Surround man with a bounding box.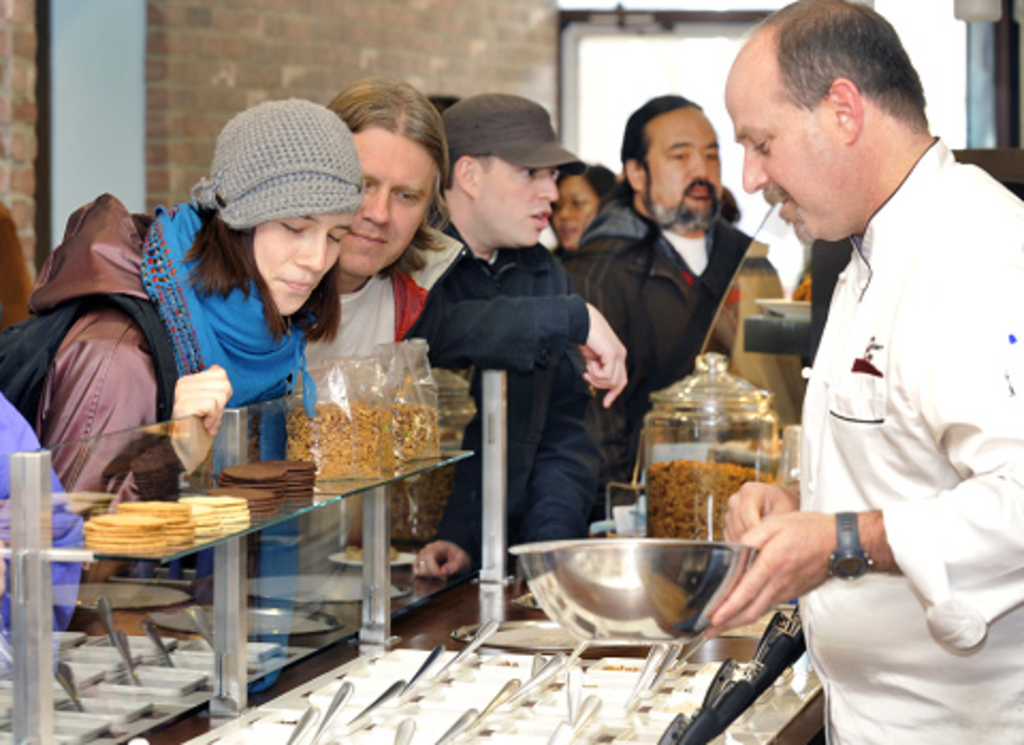
locate(397, 83, 636, 555).
